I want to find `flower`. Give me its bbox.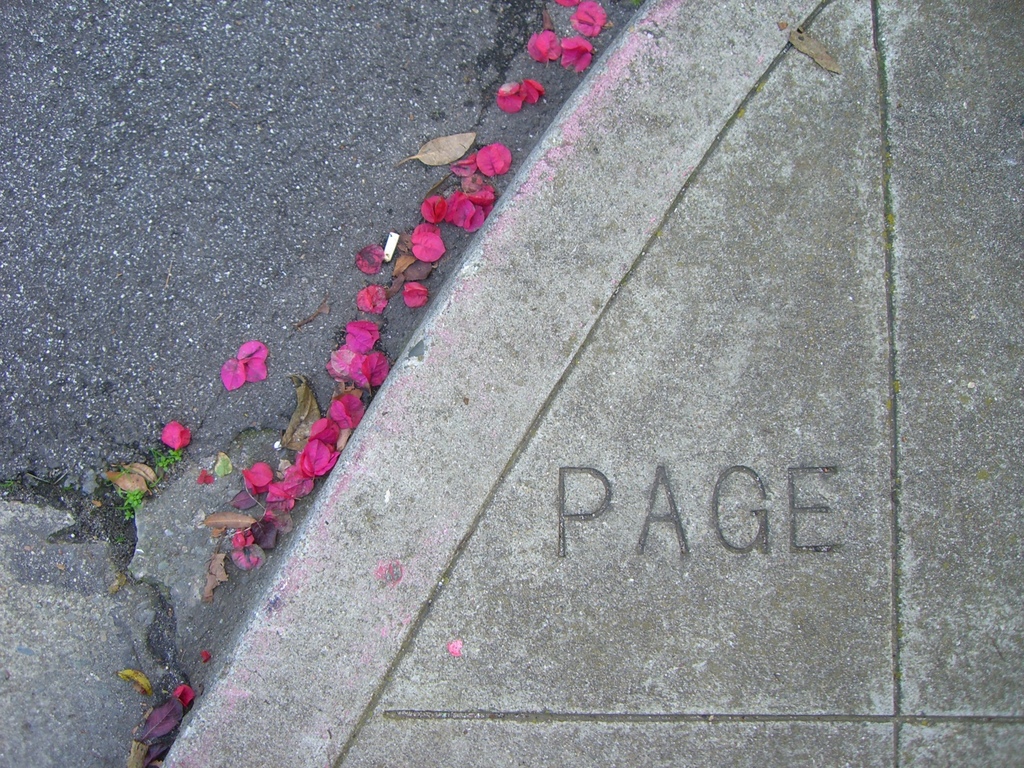
detection(410, 221, 444, 261).
